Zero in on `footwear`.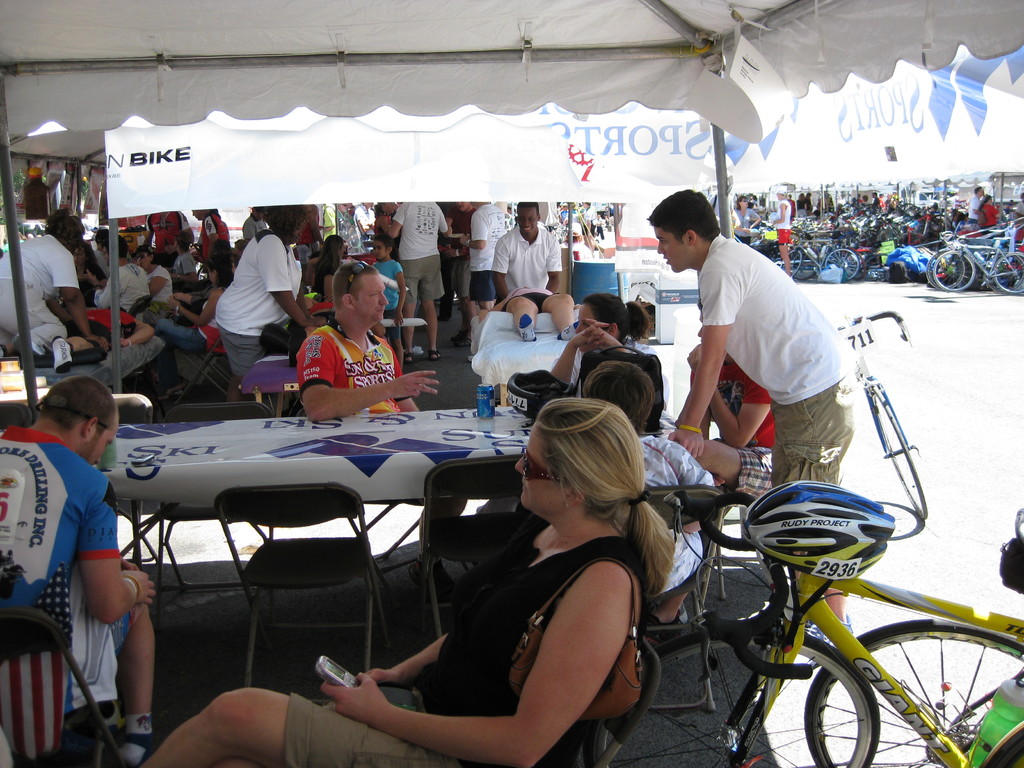
Zeroed in: x1=118 y1=729 x2=154 y2=767.
